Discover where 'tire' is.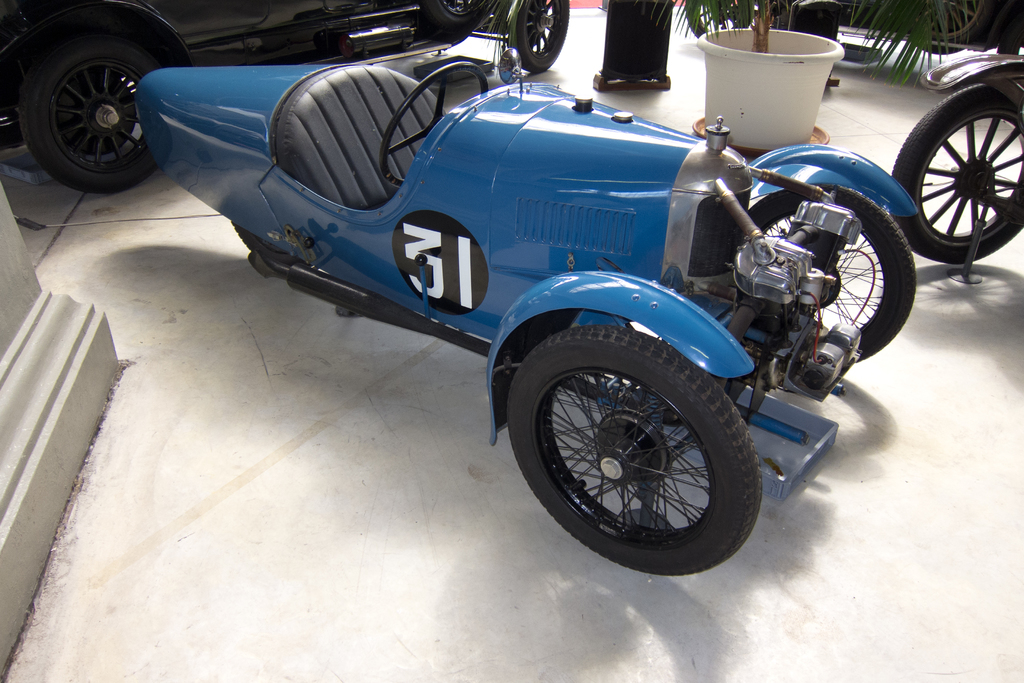
Discovered at <region>499, 319, 784, 579</region>.
